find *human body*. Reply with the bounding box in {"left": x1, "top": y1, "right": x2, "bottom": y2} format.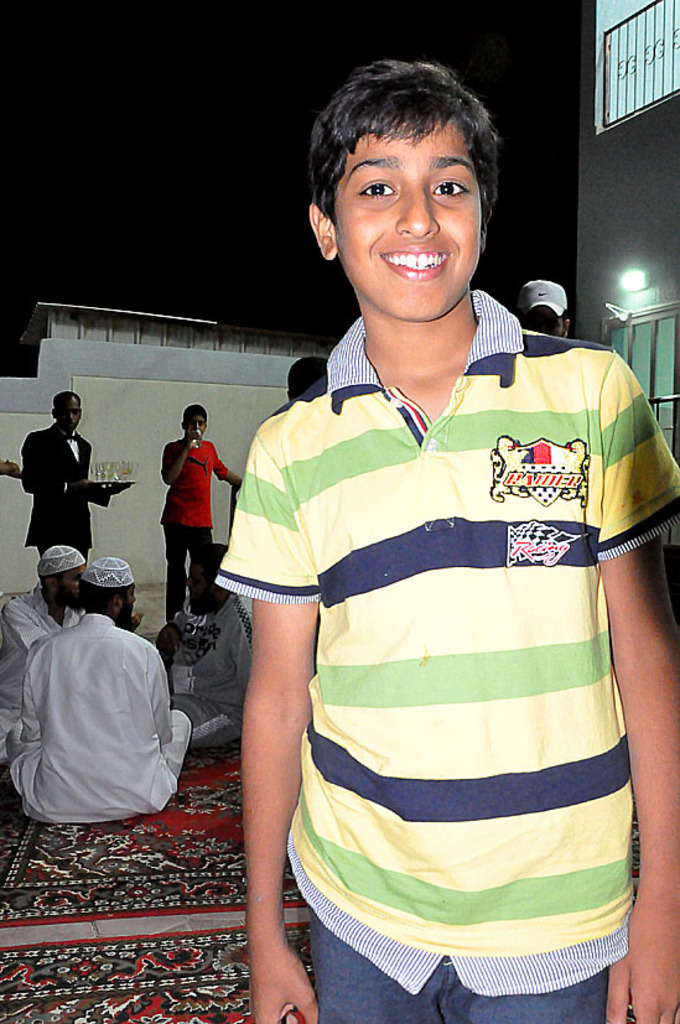
{"left": 15, "top": 425, "right": 140, "bottom": 571}.
